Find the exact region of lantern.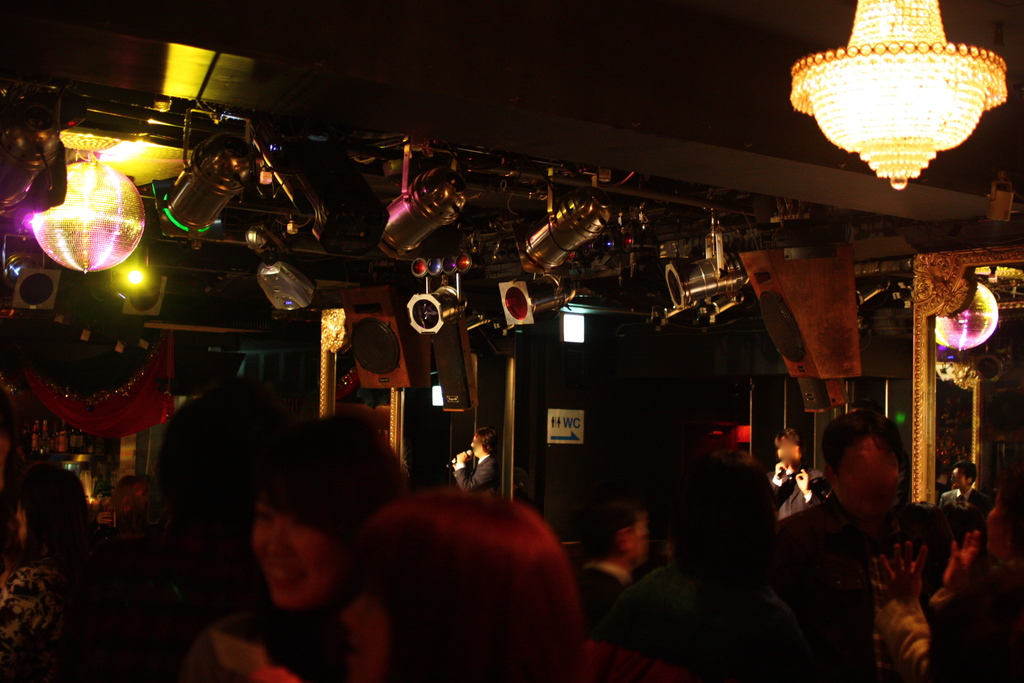
Exact region: pyautogui.locateOnScreen(31, 161, 148, 269).
